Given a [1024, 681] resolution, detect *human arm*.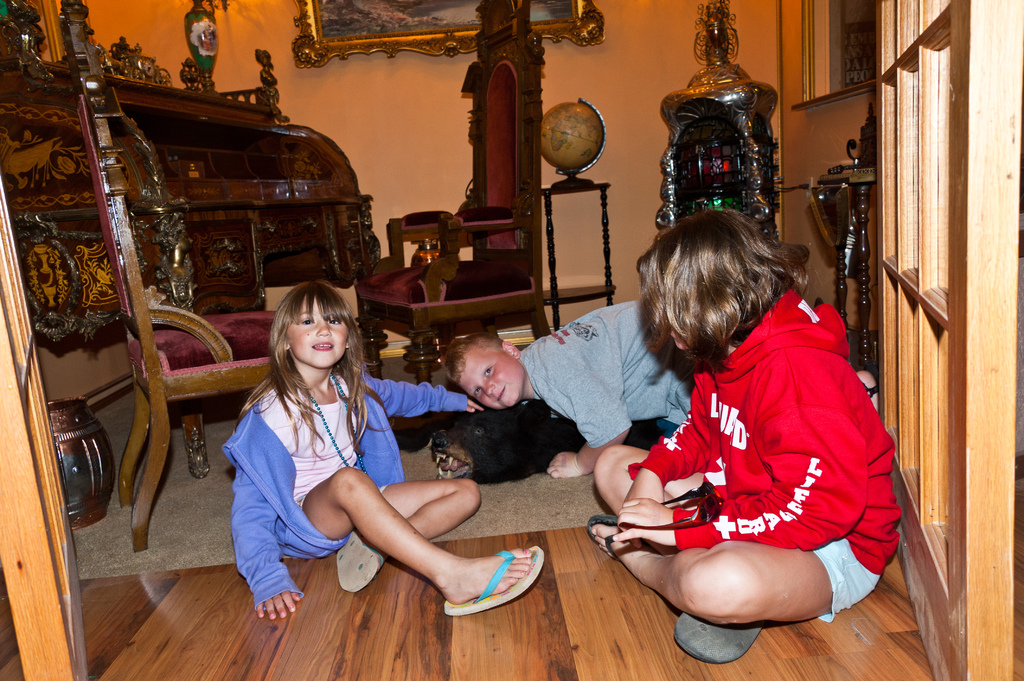
x1=604 y1=356 x2=872 y2=552.
